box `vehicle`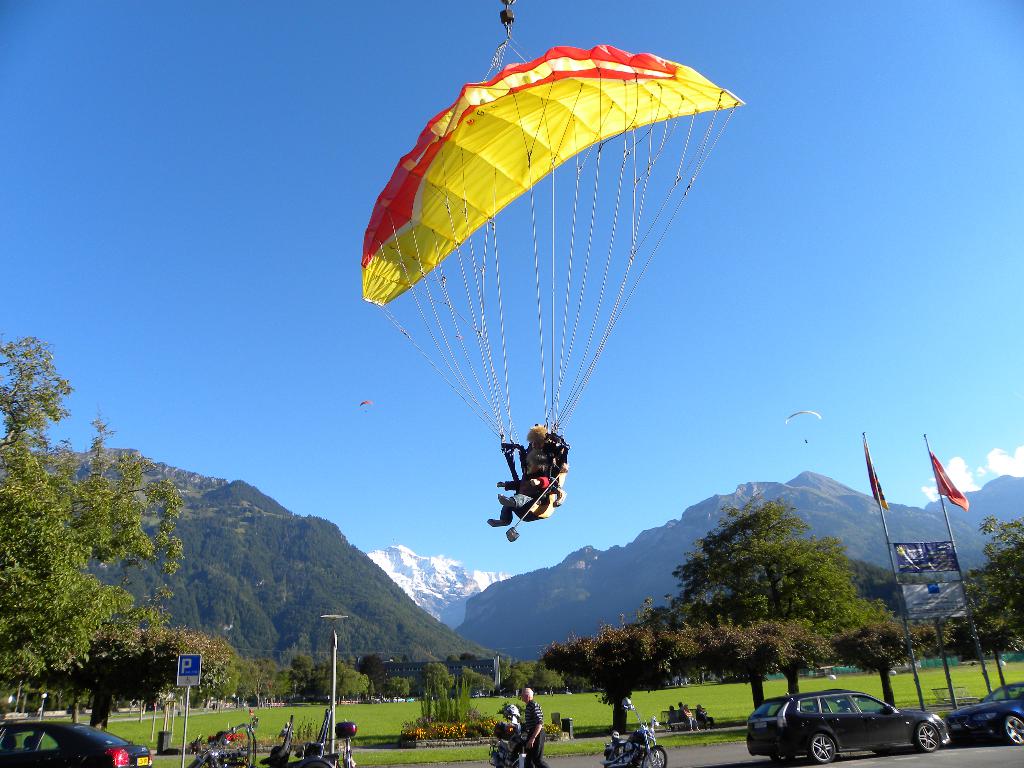
<box>0,717,154,767</box>
